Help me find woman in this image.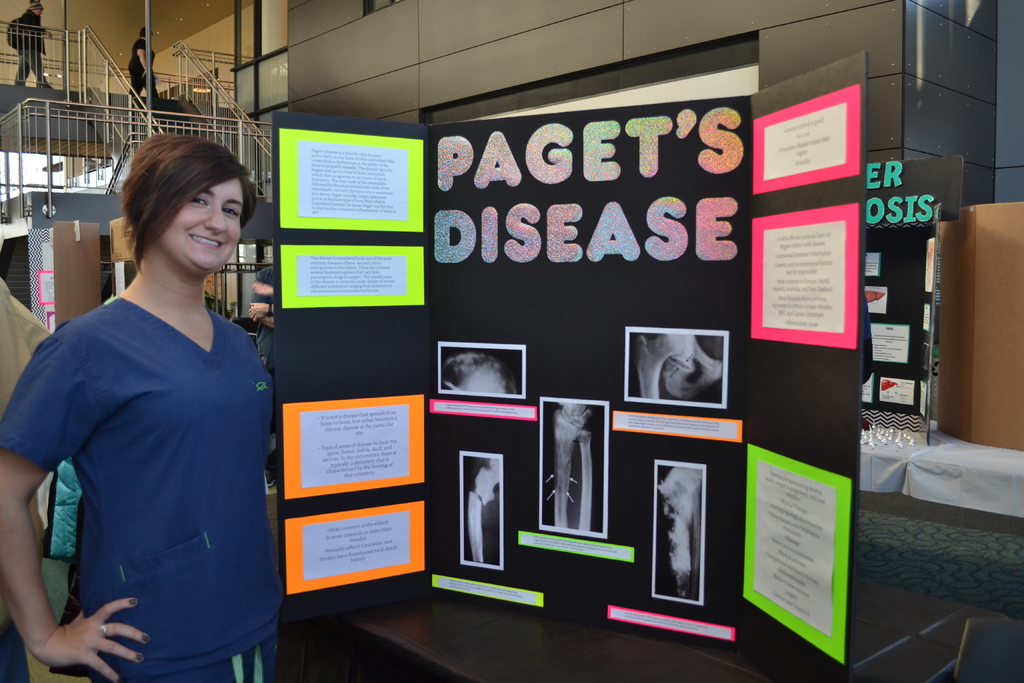
Found it: BBox(14, 128, 276, 682).
